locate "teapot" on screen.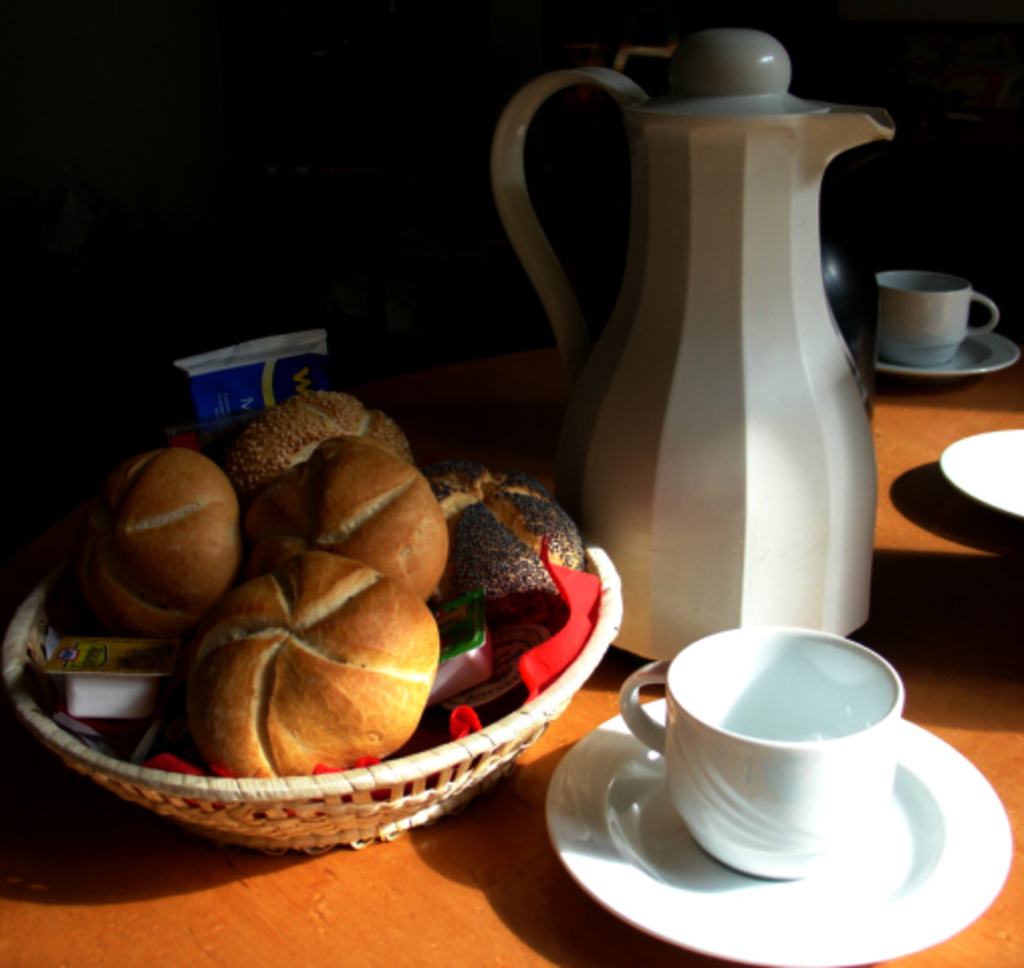
On screen at box(488, 32, 899, 657).
